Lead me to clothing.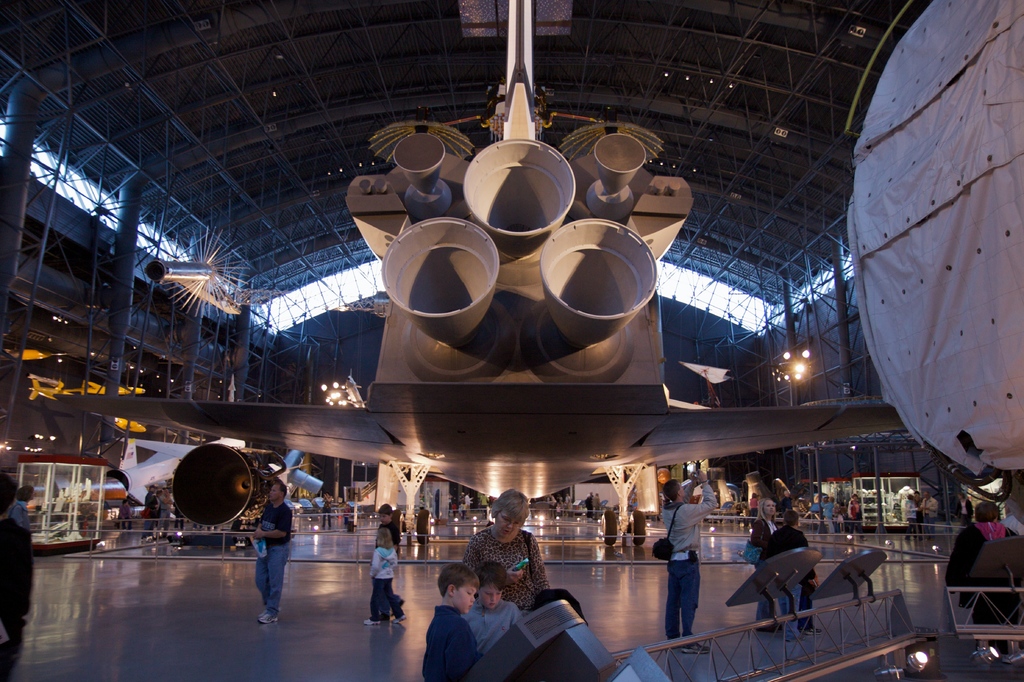
Lead to (x1=139, y1=492, x2=153, y2=539).
